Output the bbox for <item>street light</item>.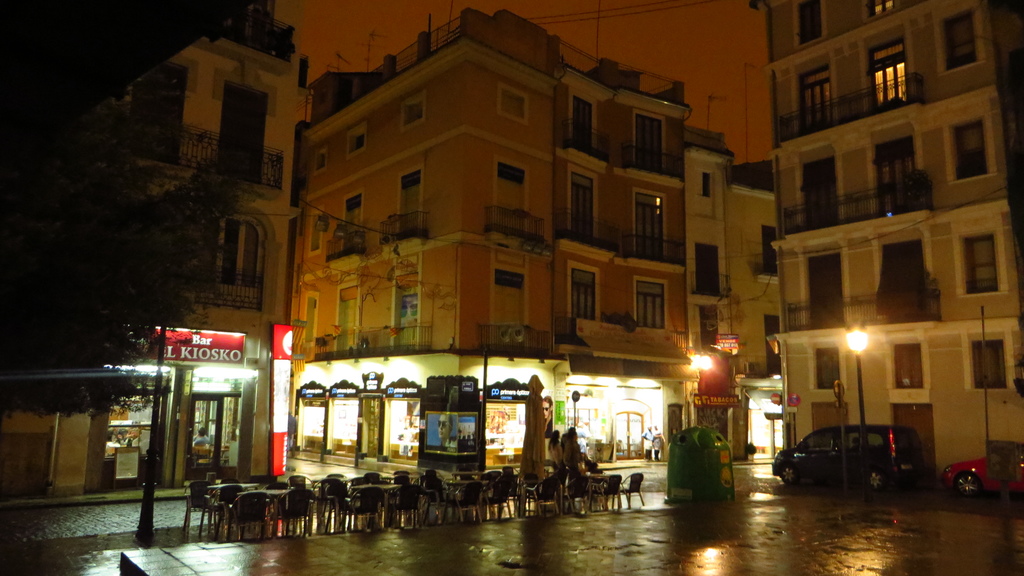
x1=835 y1=326 x2=877 y2=438.
